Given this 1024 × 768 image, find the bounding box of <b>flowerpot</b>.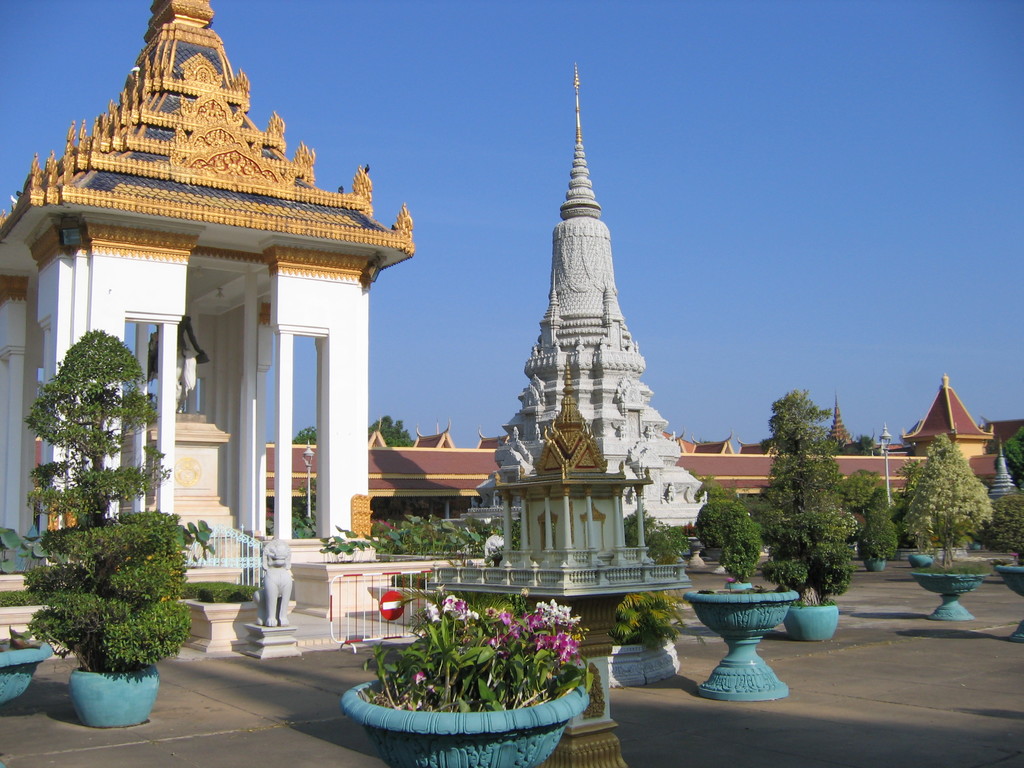
(left=684, top=584, right=800, bottom=702).
